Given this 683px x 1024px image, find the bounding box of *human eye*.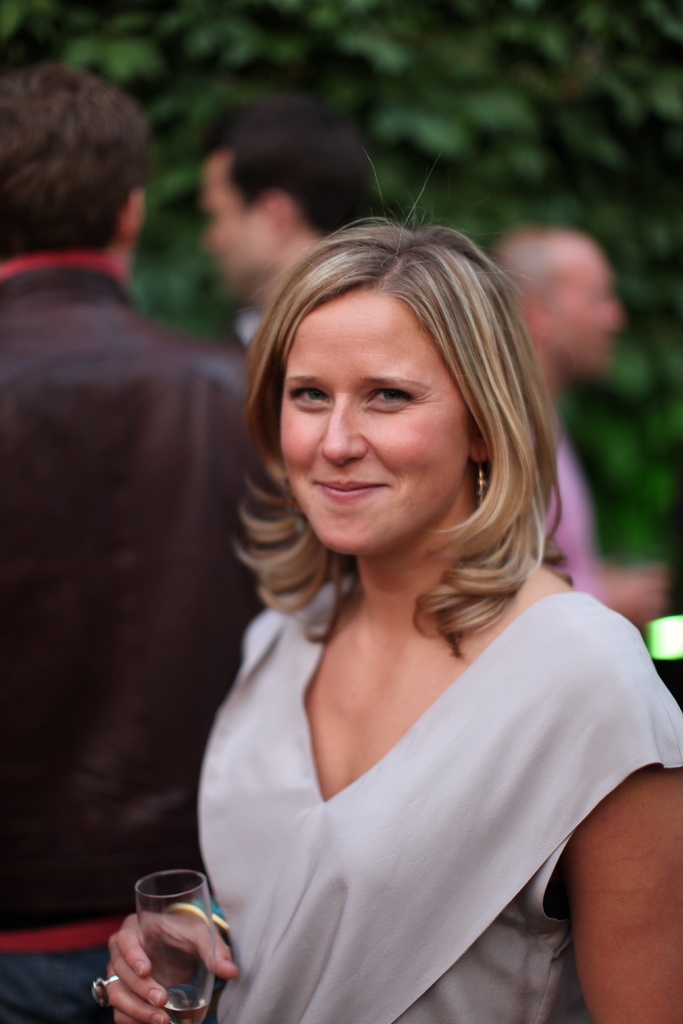
352/373/450/427.
